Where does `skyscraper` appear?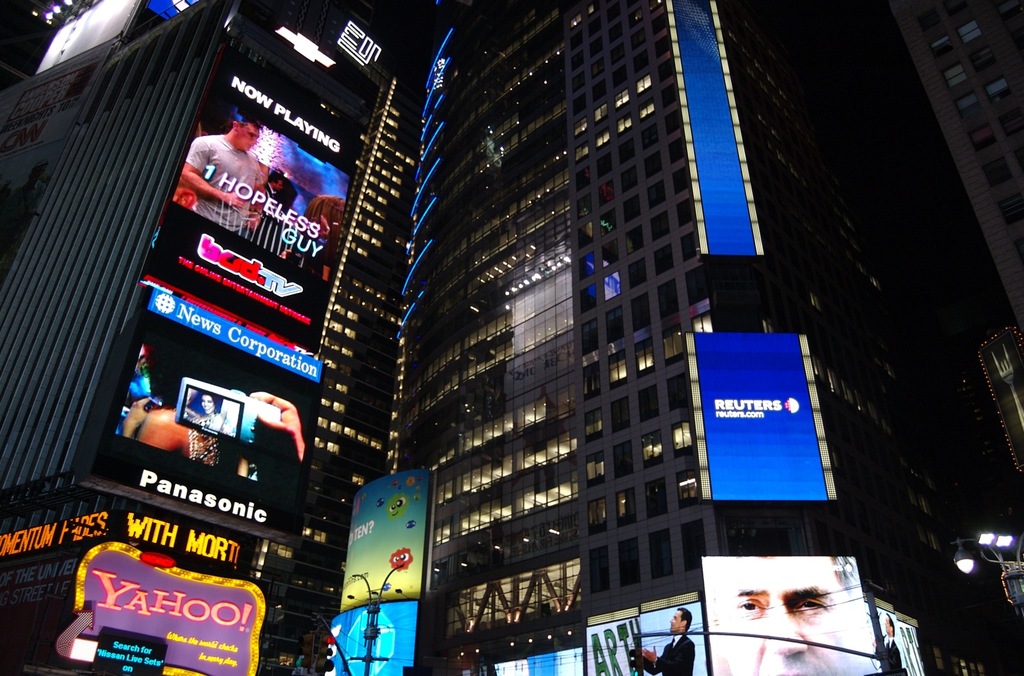
Appears at 0/0/420/675.
